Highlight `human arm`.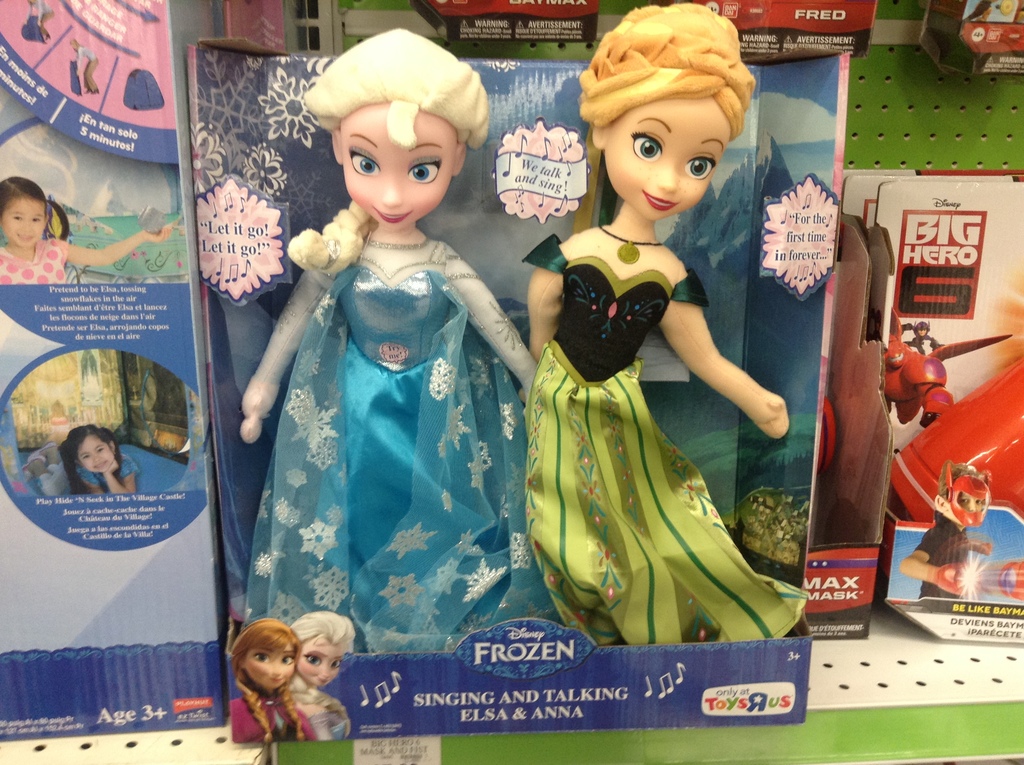
Highlighted region: 522/242/561/358.
